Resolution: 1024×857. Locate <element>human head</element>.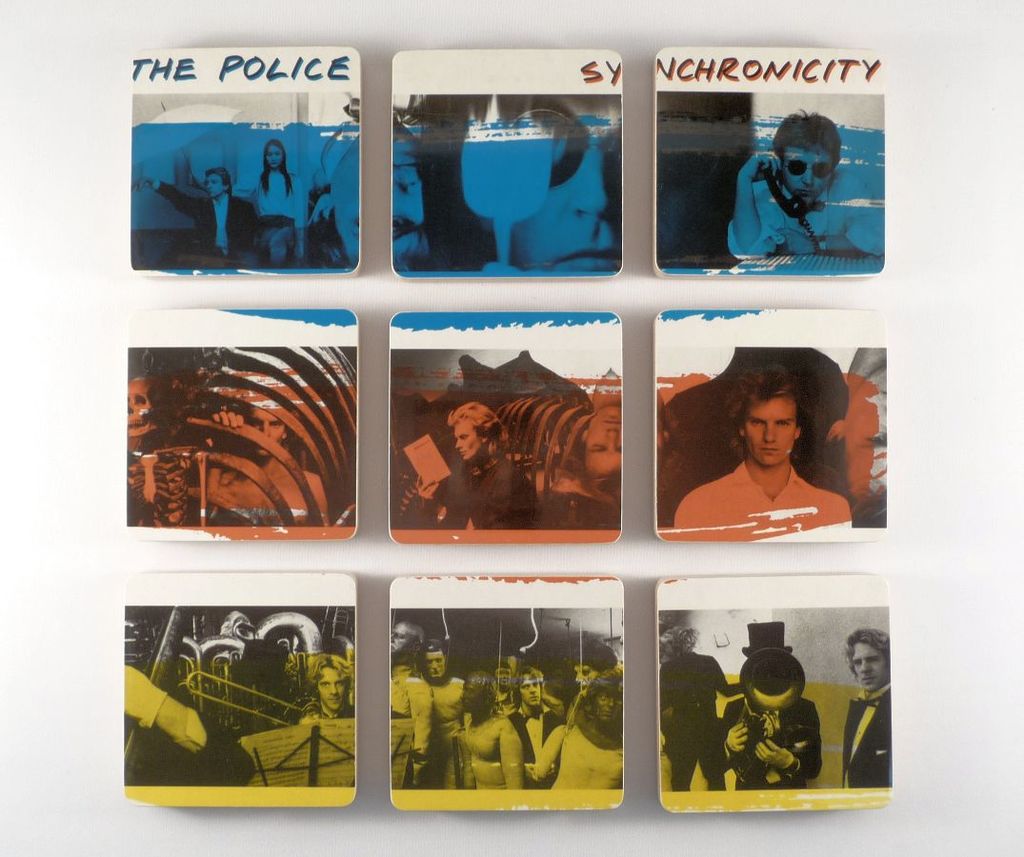
<box>726,360,804,481</box>.
